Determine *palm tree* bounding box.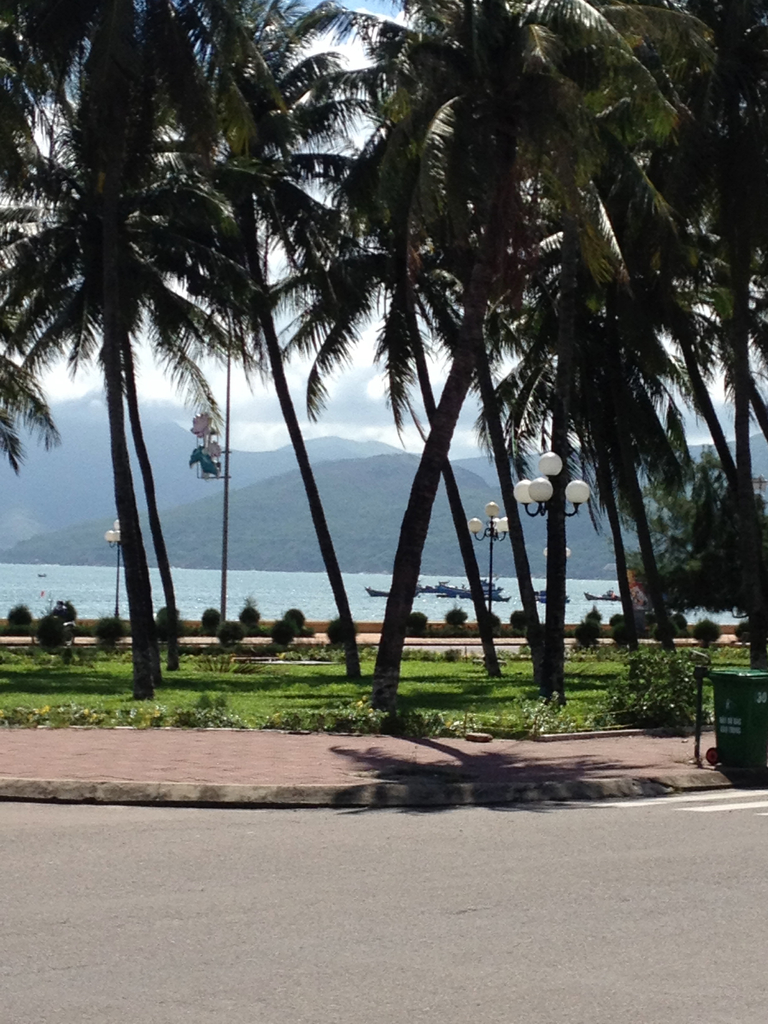
Determined: {"x1": 511, "y1": 206, "x2": 710, "y2": 556}.
